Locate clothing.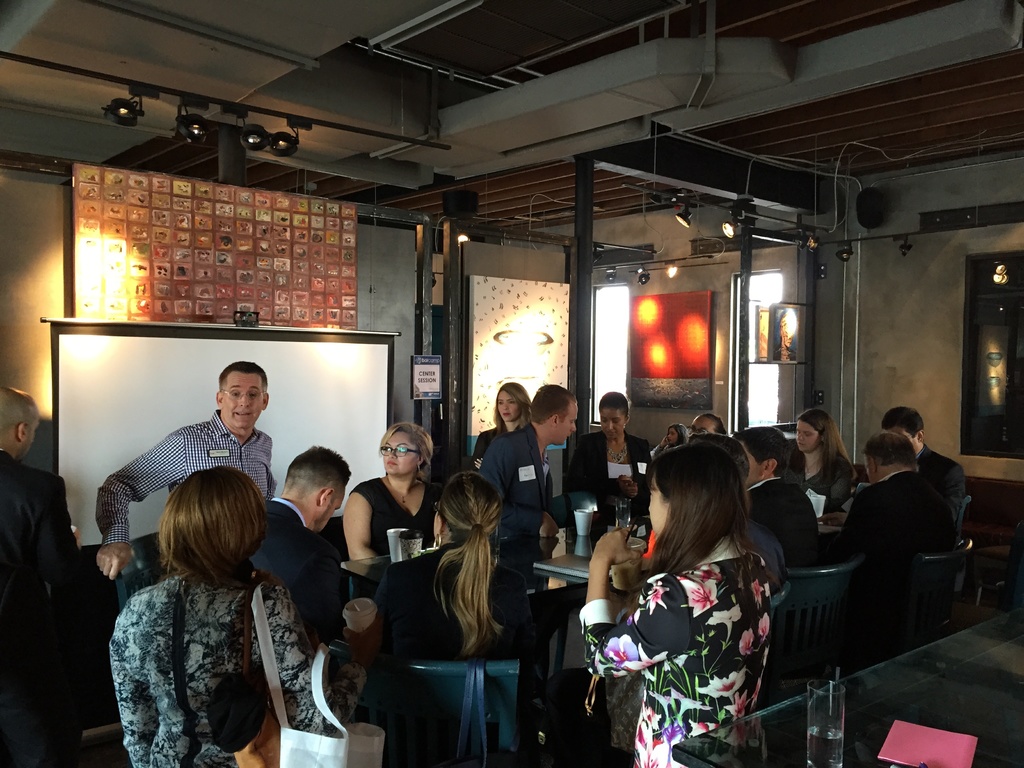
Bounding box: l=95, t=409, r=275, b=543.
